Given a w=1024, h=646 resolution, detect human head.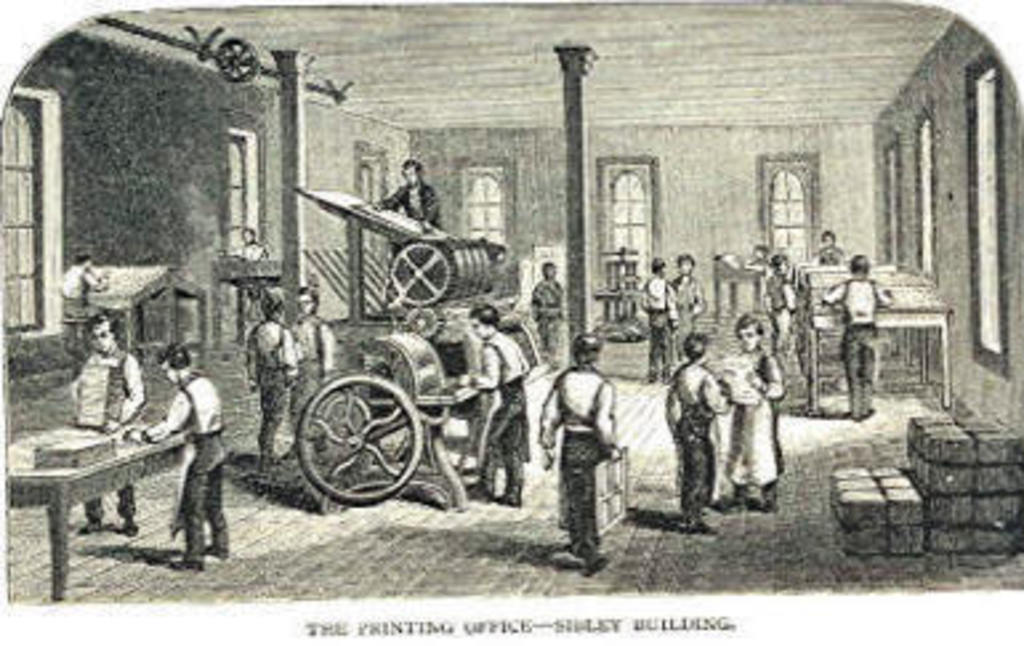
box=[731, 316, 761, 354].
